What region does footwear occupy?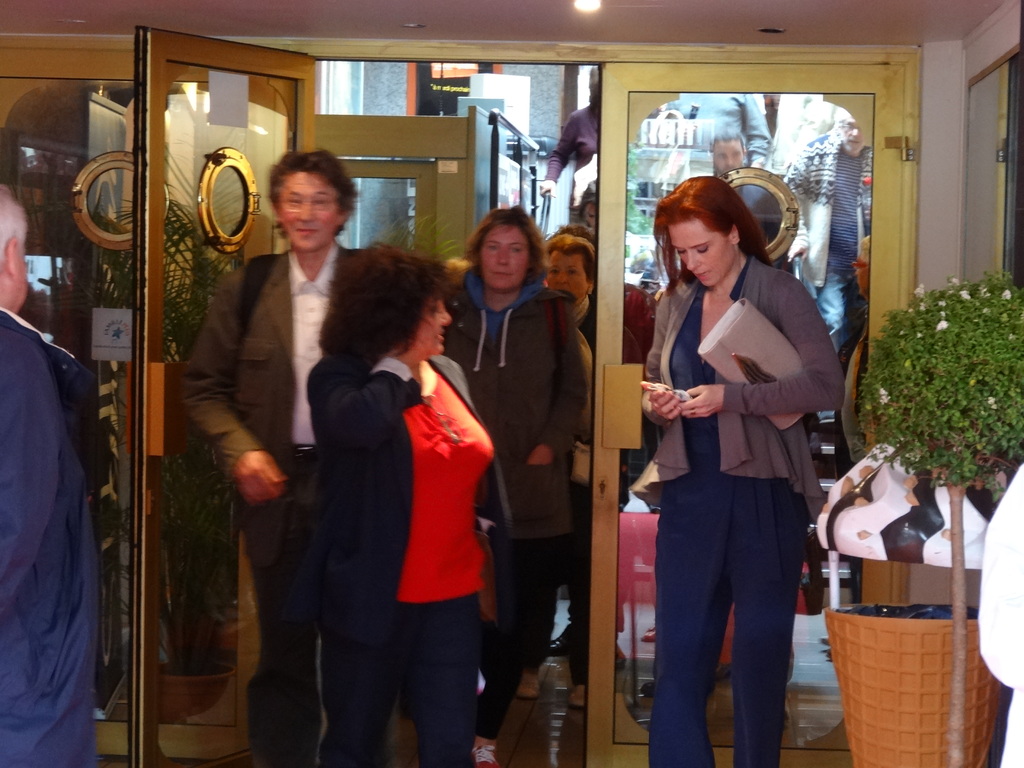
515, 669, 536, 702.
